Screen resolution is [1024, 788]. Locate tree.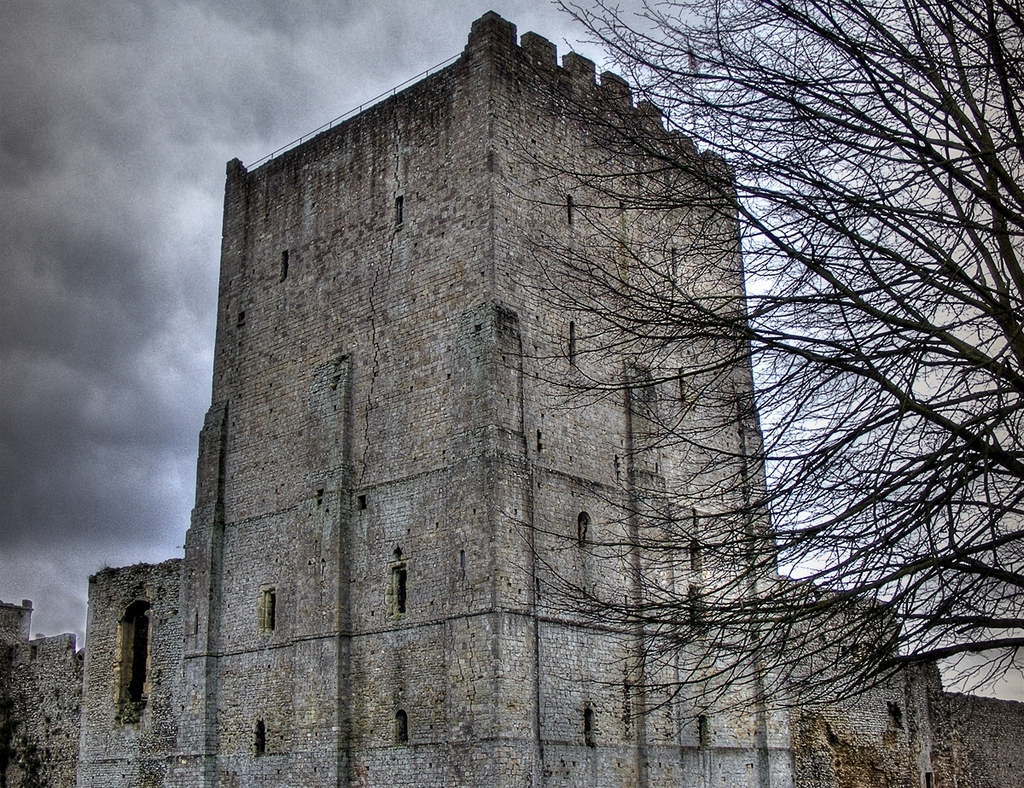
<bbox>486, 0, 1023, 744</bbox>.
